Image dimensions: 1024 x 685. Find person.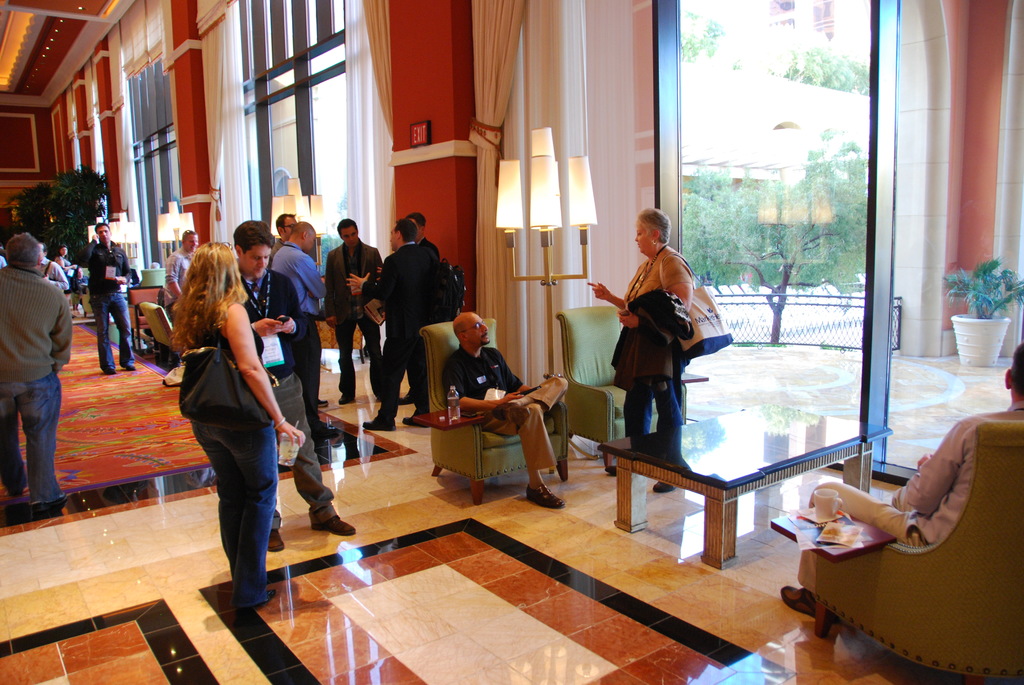
rect(273, 218, 342, 439).
